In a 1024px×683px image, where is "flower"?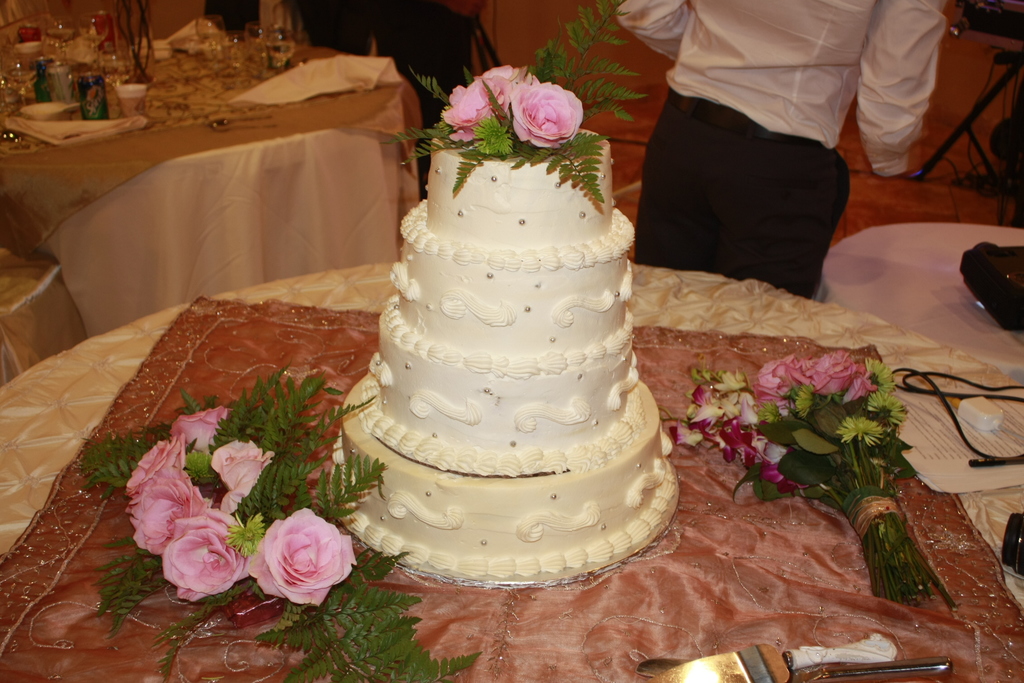
detection(440, 63, 534, 142).
